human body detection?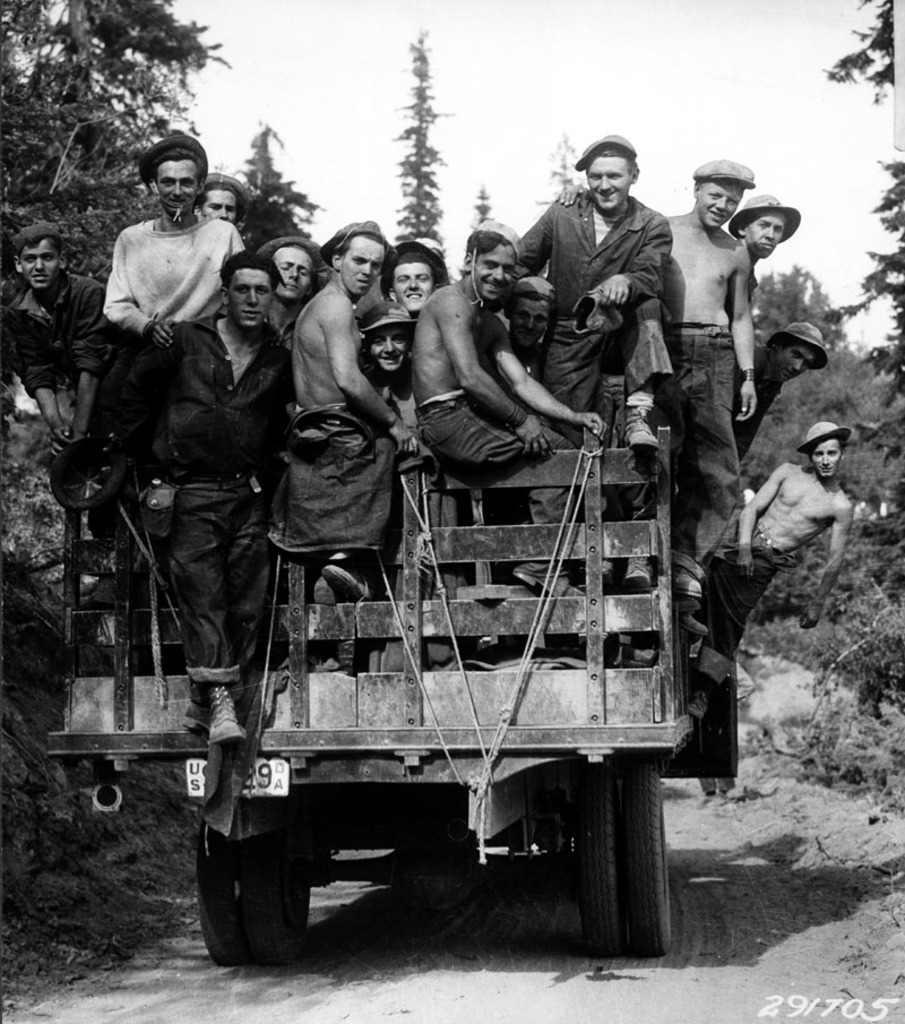
(left=735, top=182, right=800, bottom=259)
